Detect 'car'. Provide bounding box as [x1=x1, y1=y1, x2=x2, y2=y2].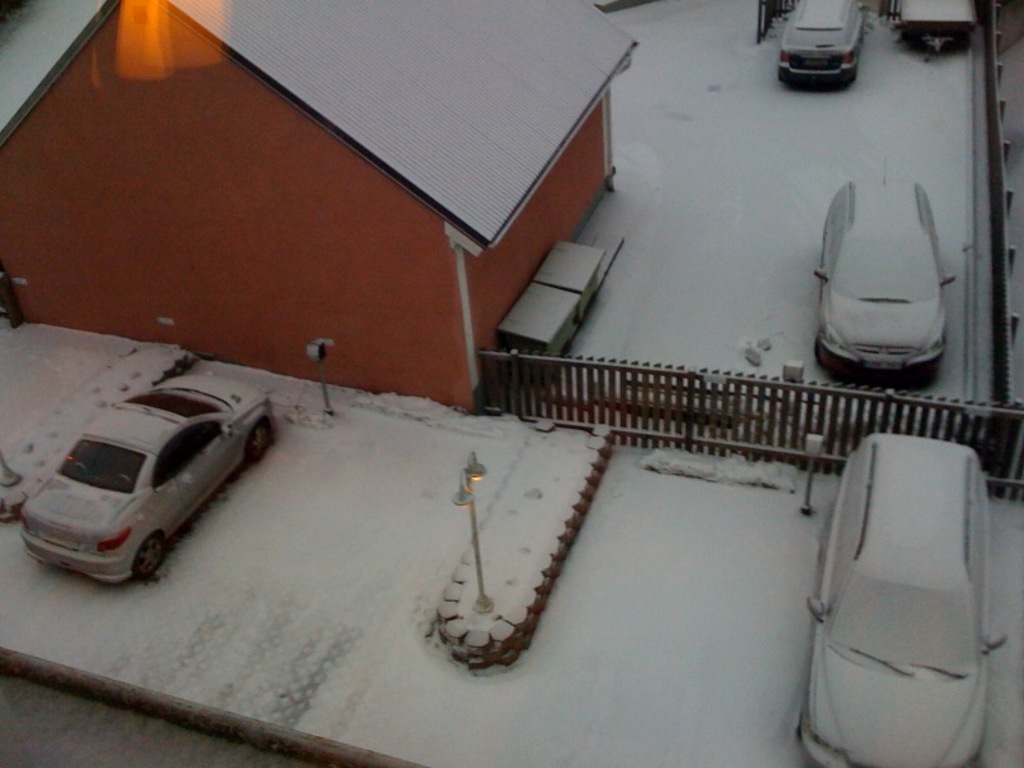
[x1=803, y1=426, x2=1023, y2=767].
